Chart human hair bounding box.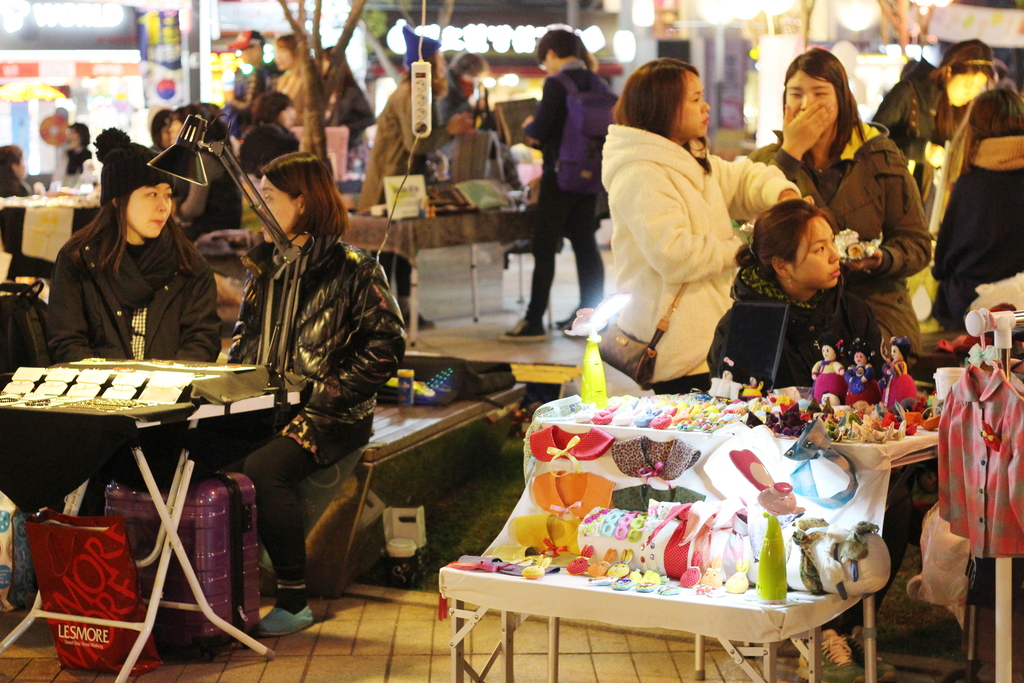
Charted: crop(788, 52, 874, 158).
